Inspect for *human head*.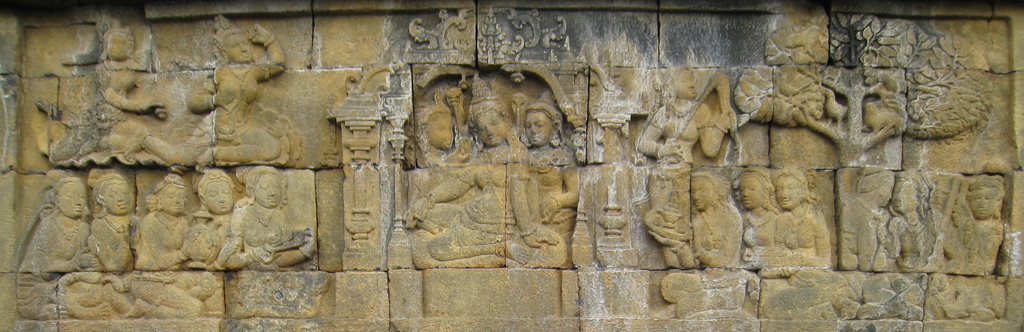
Inspection: (x1=97, y1=174, x2=138, y2=214).
